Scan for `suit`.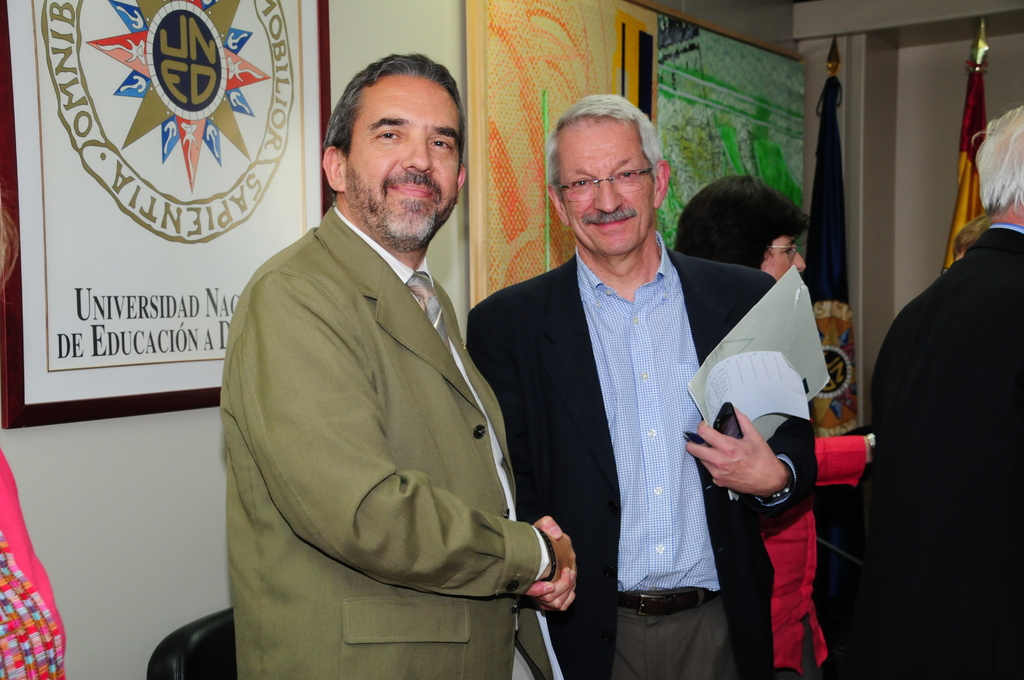
Scan result: x1=870 y1=226 x2=1023 y2=679.
